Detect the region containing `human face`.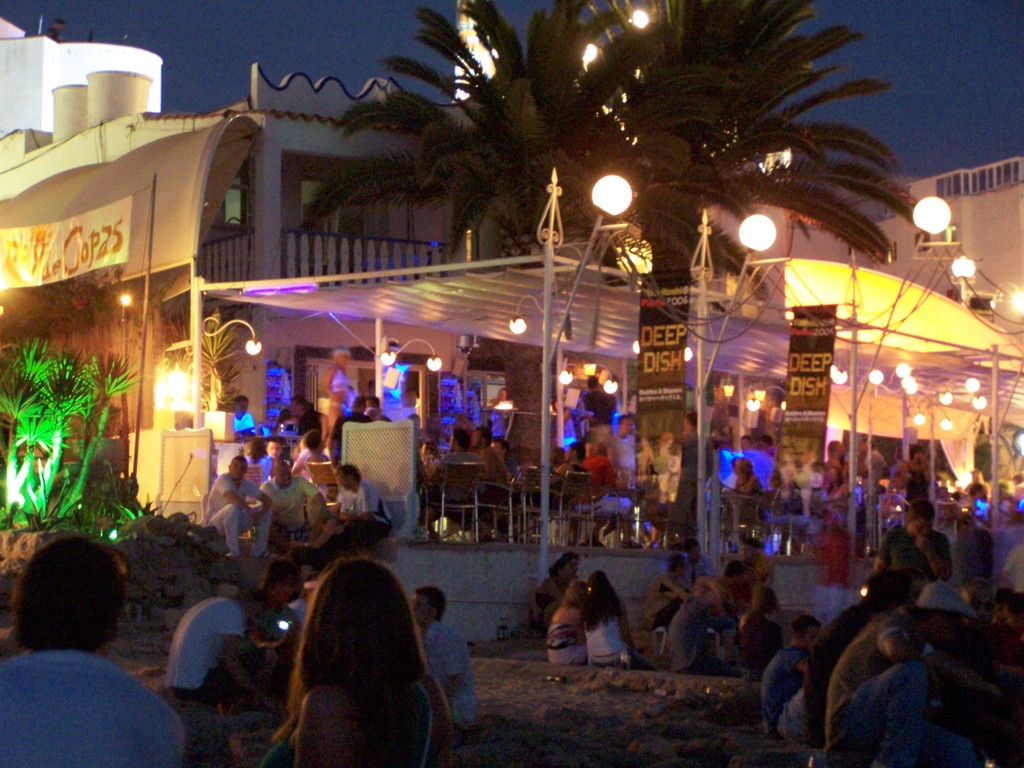
bbox=[229, 459, 246, 477].
